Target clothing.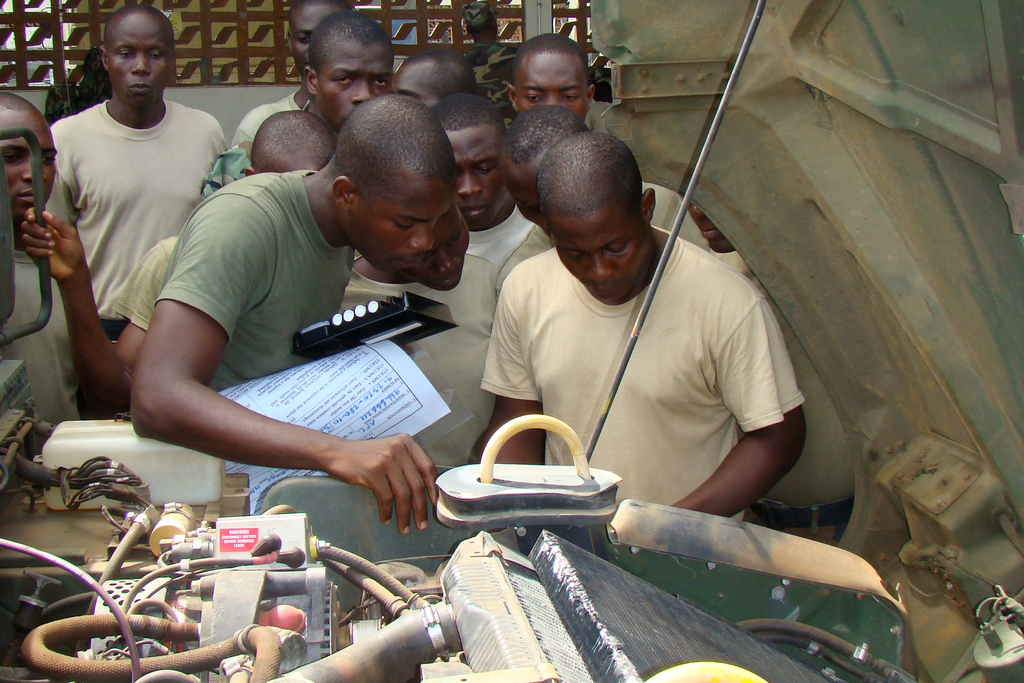
Target region: pyautogui.locateOnScreen(147, 171, 352, 393).
